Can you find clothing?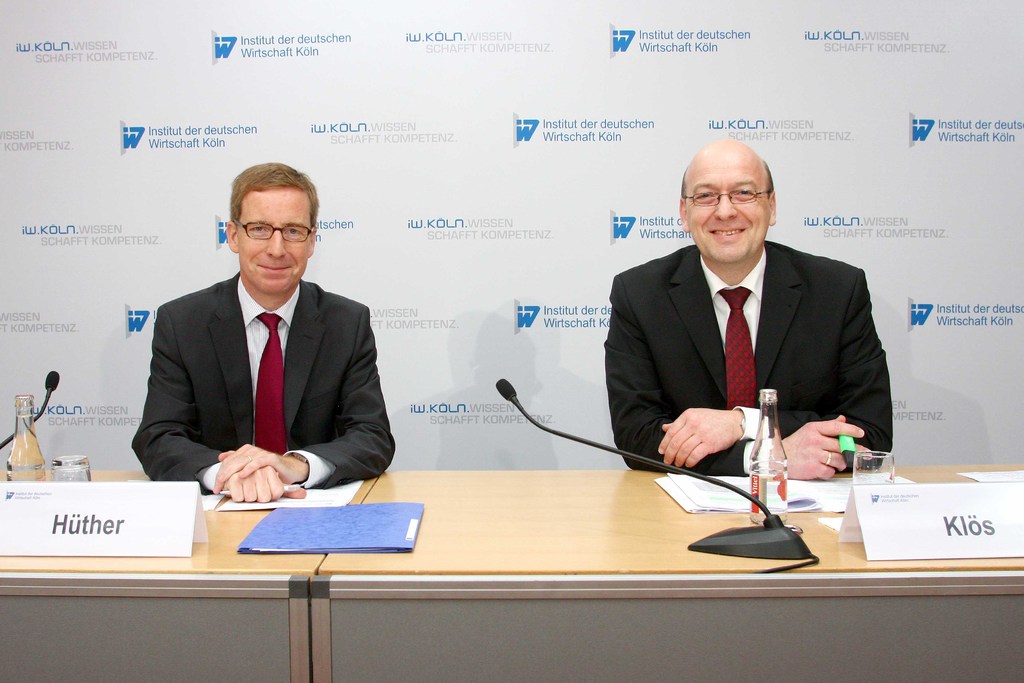
Yes, bounding box: (x1=597, y1=190, x2=888, y2=507).
